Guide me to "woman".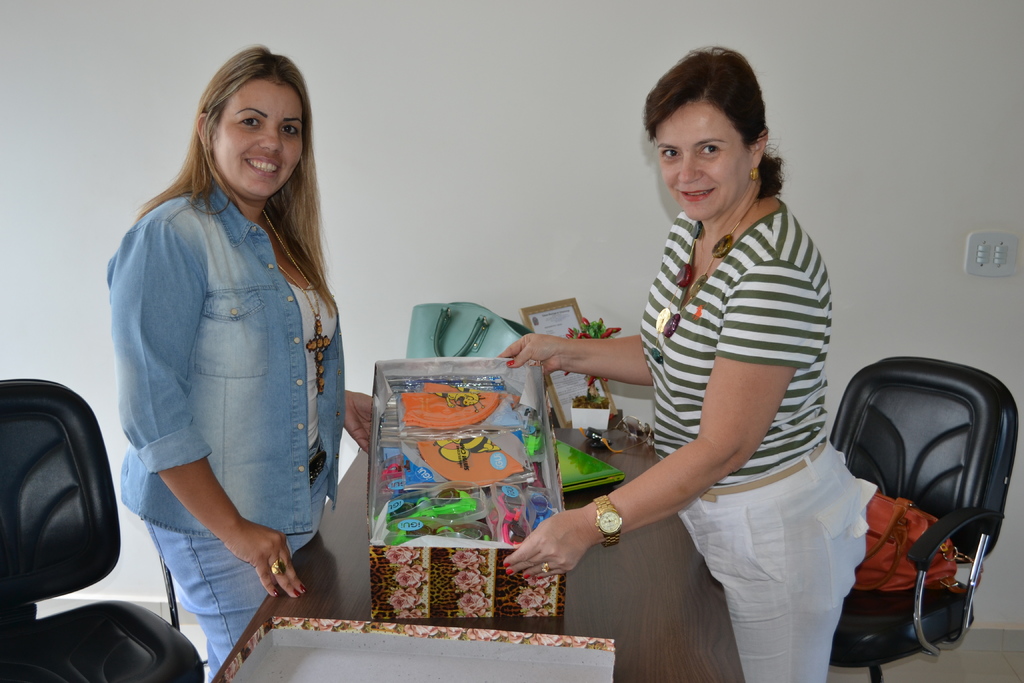
Guidance: <region>93, 41, 358, 650</region>.
